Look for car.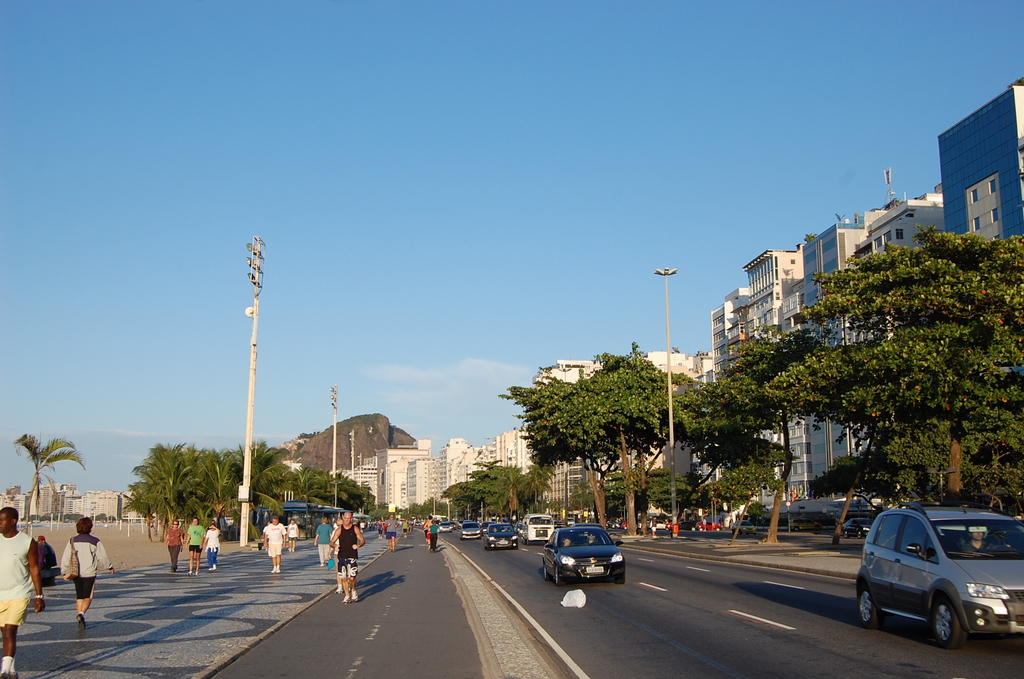
Found: box(541, 523, 626, 580).
